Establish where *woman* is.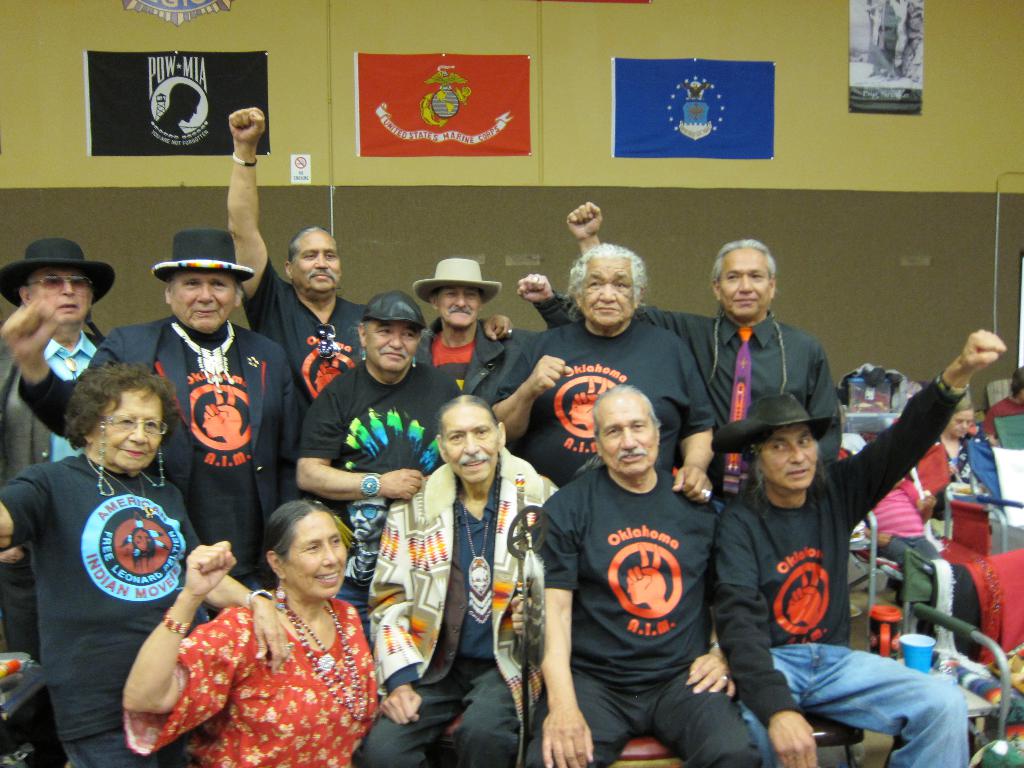
Established at box(938, 397, 999, 522).
